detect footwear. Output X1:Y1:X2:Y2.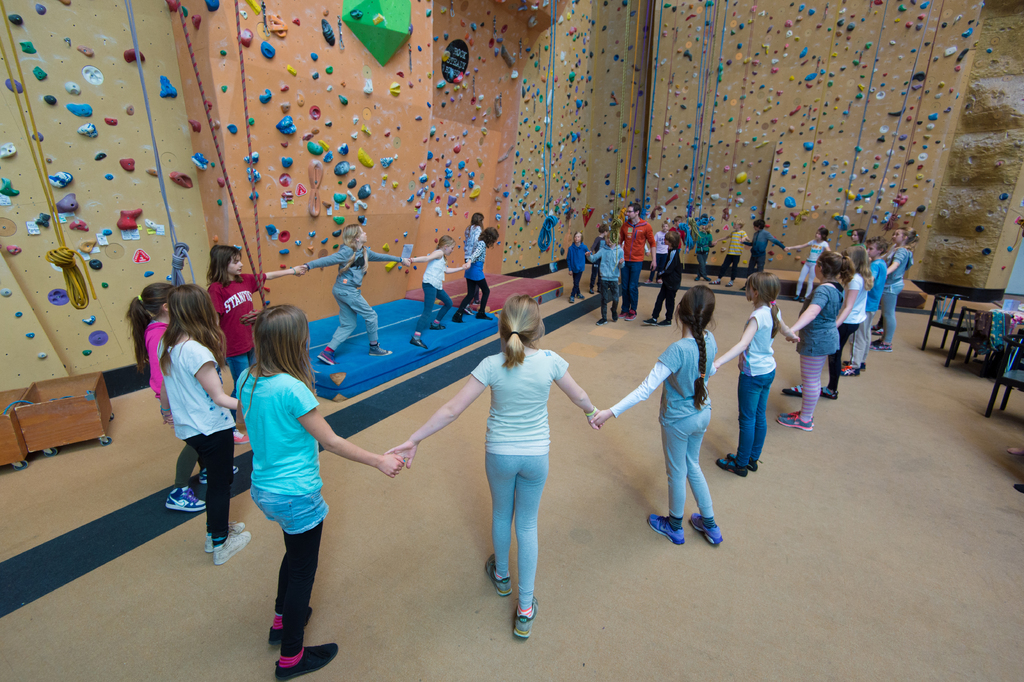
412:333:428:347.
